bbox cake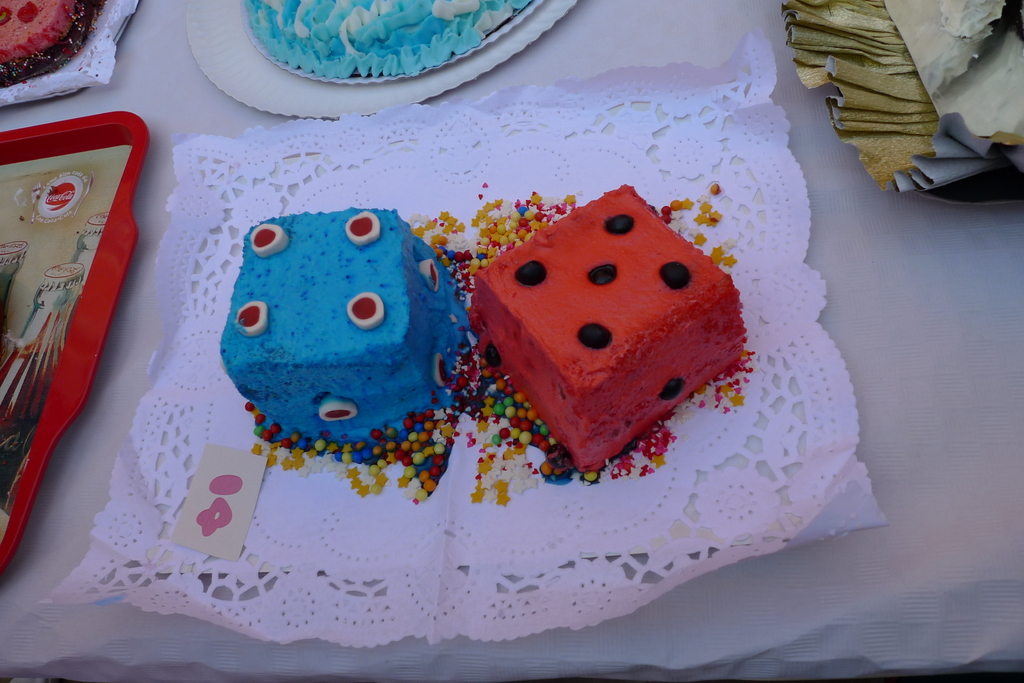
[left=228, top=0, right=535, bottom=81]
